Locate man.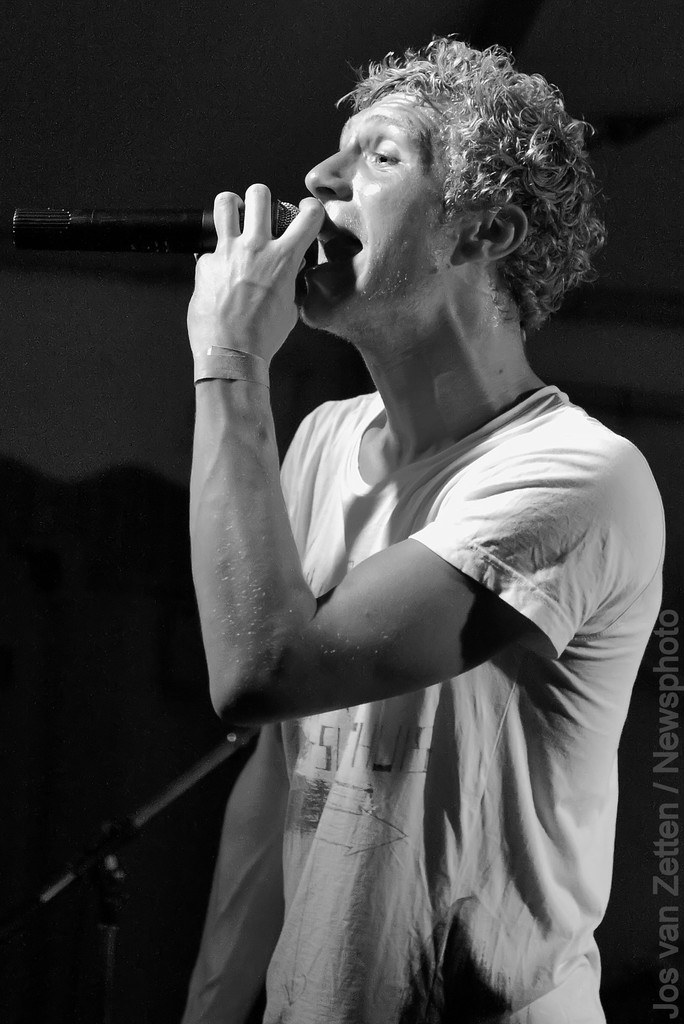
Bounding box: x1=177, y1=33, x2=670, y2=1023.
